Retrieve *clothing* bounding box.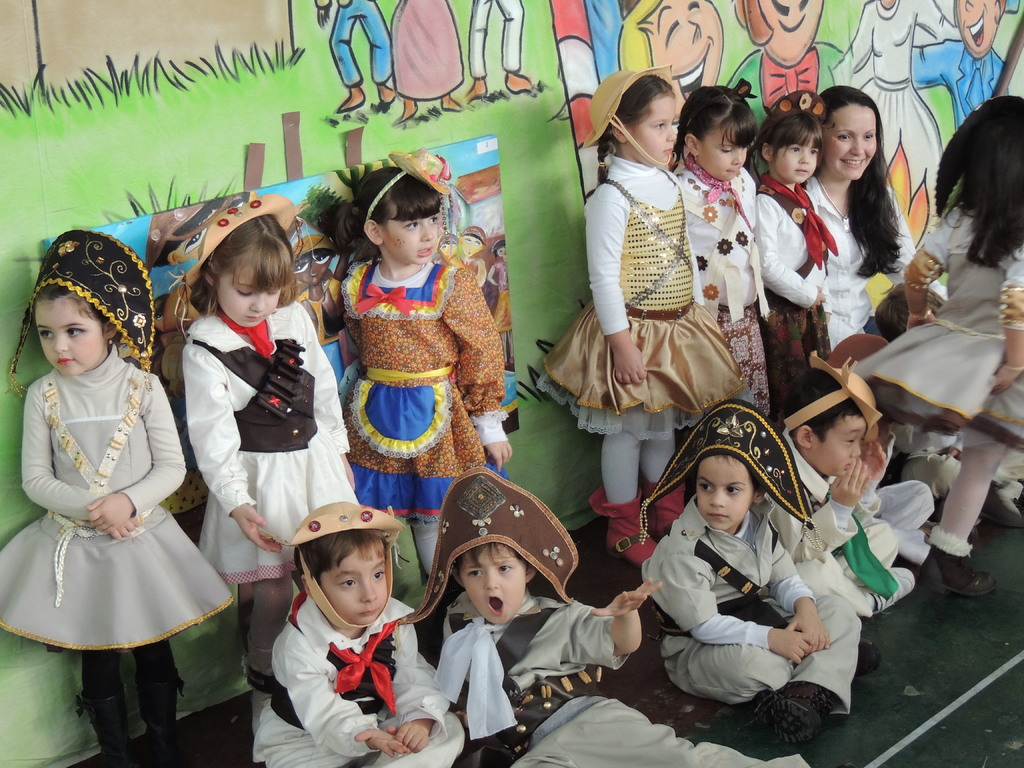
Bounding box: l=813, t=180, r=920, b=345.
